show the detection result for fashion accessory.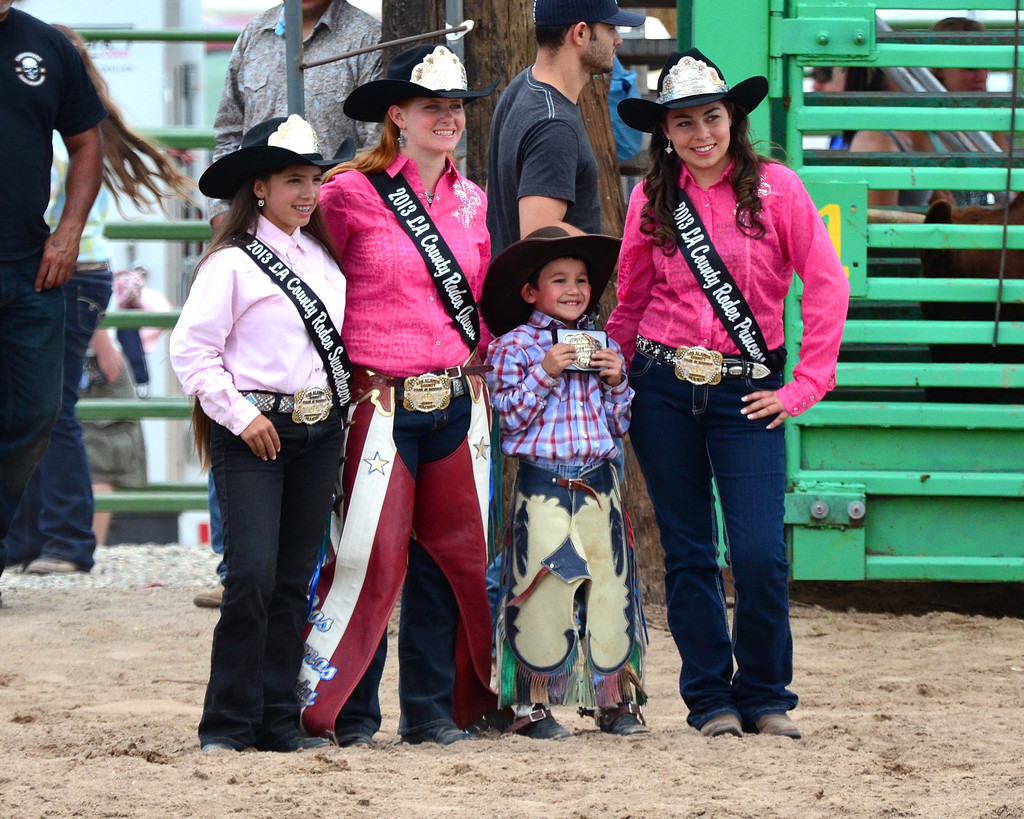
198 114 358 199.
